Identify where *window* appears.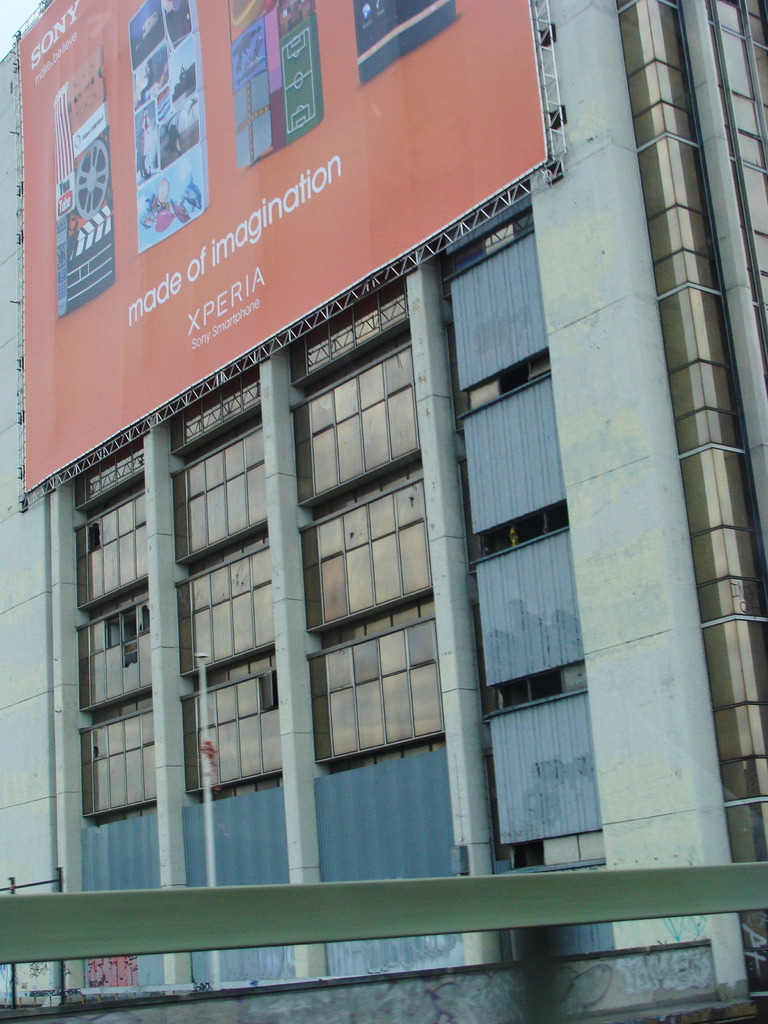
Appears at select_region(271, 267, 471, 845).
